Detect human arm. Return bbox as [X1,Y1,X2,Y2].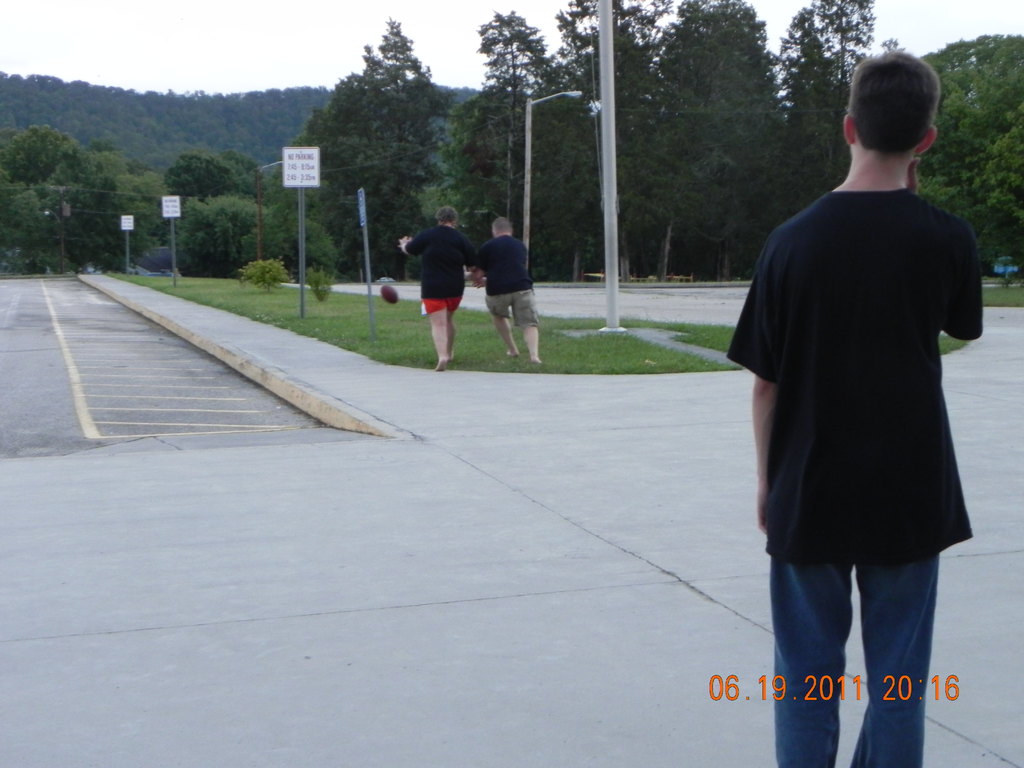
[723,236,781,532].
